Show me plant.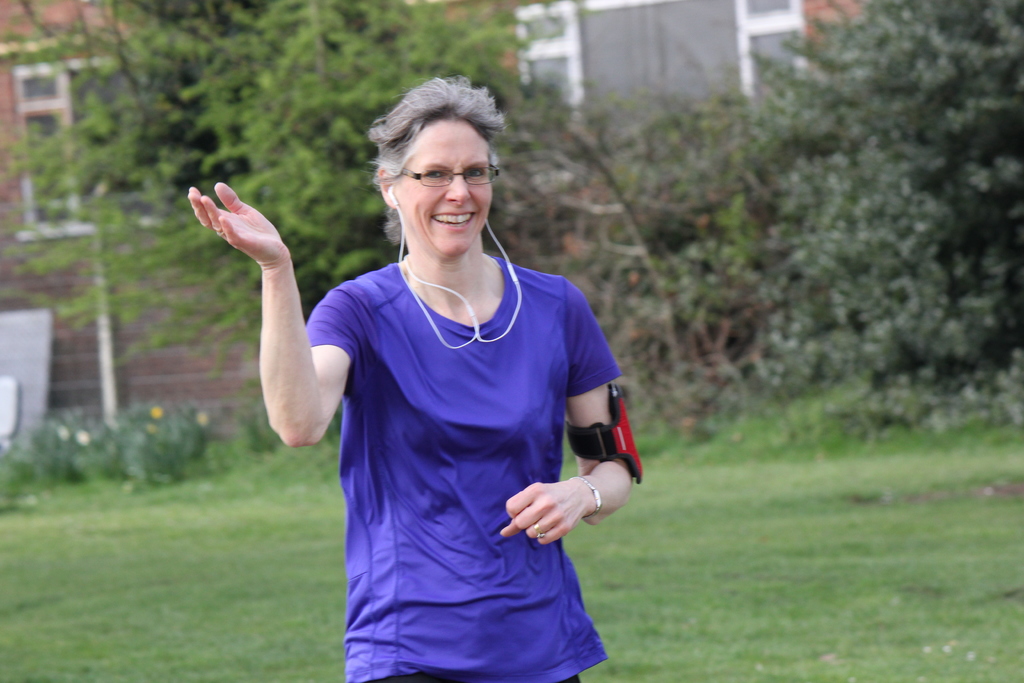
plant is here: pyautogui.locateOnScreen(692, 390, 831, 461).
